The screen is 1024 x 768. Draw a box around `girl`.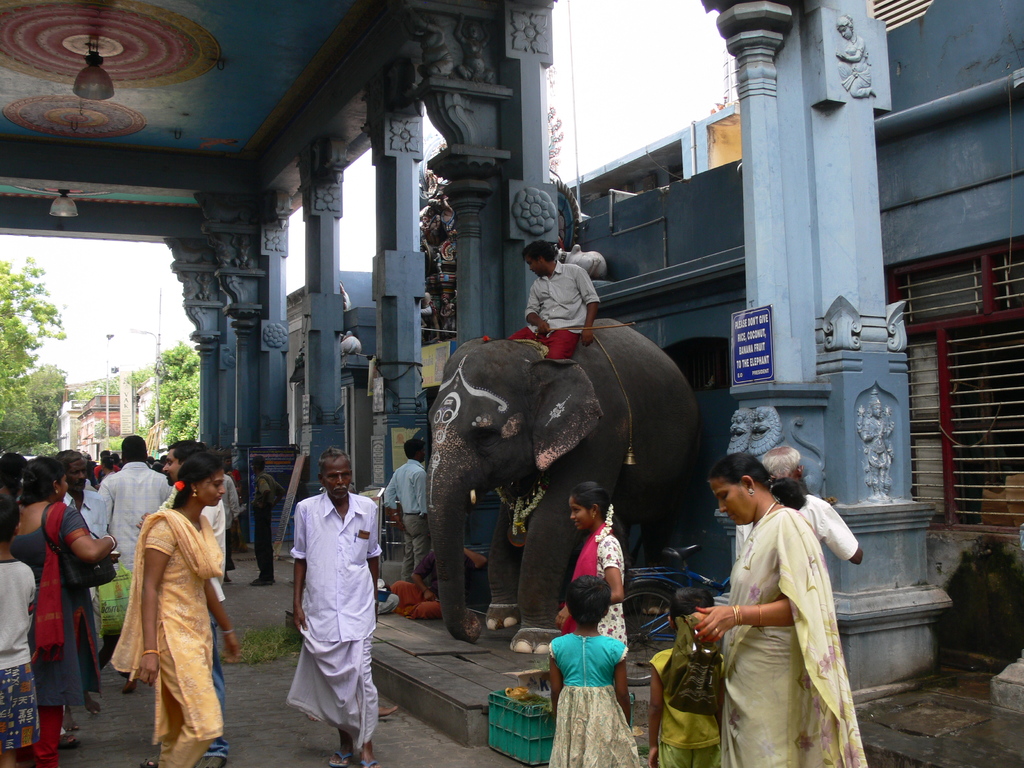
select_region(110, 454, 239, 767).
